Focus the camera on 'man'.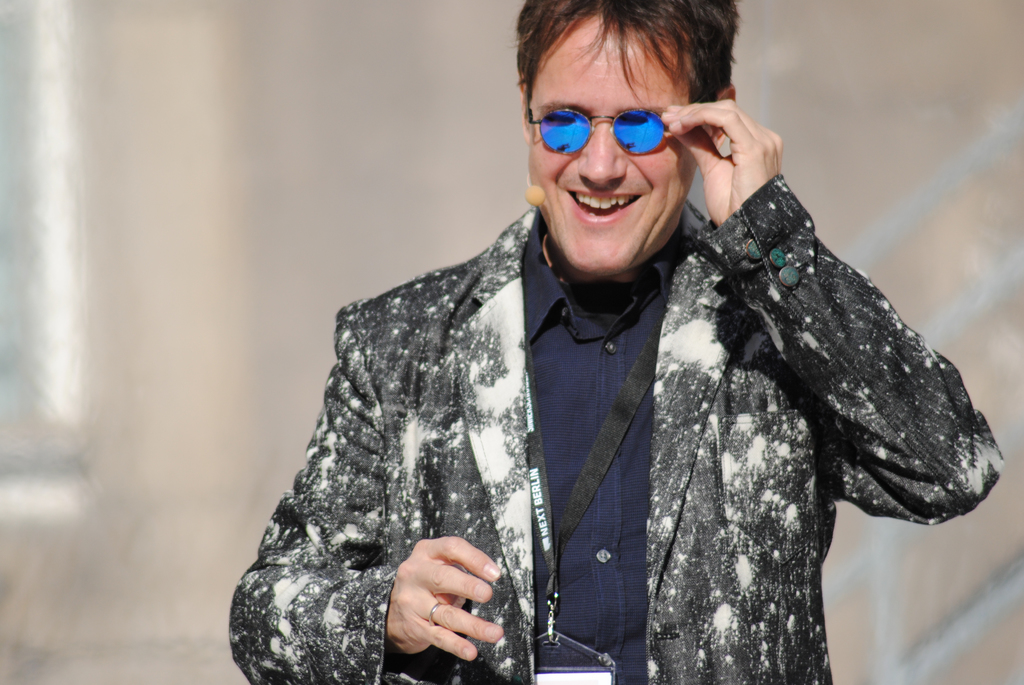
Focus region: [x1=228, y1=0, x2=1003, y2=684].
